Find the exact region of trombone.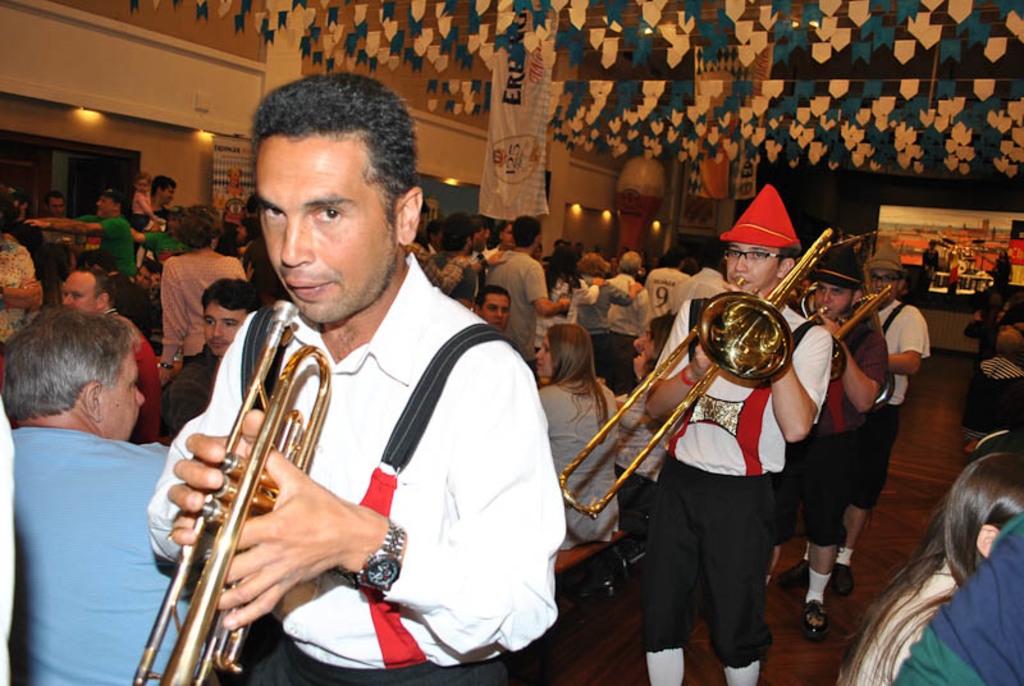
Exact region: left=148, top=294, right=316, bottom=685.
